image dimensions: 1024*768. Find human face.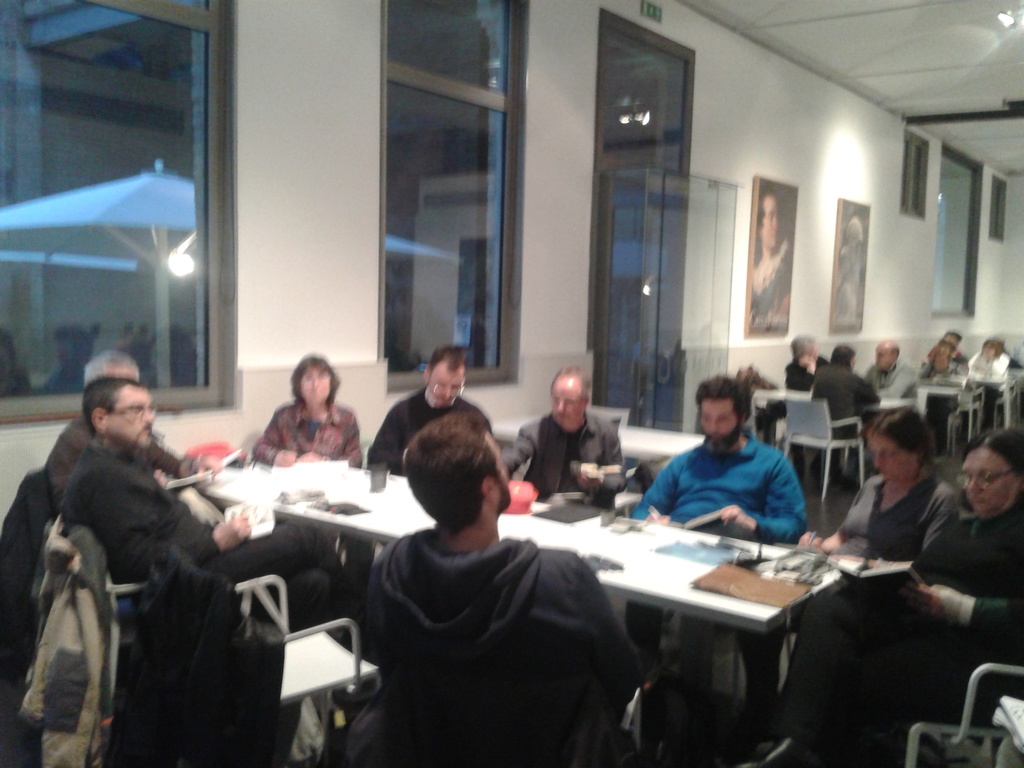
bbox=[429, 362, 465, 403].
